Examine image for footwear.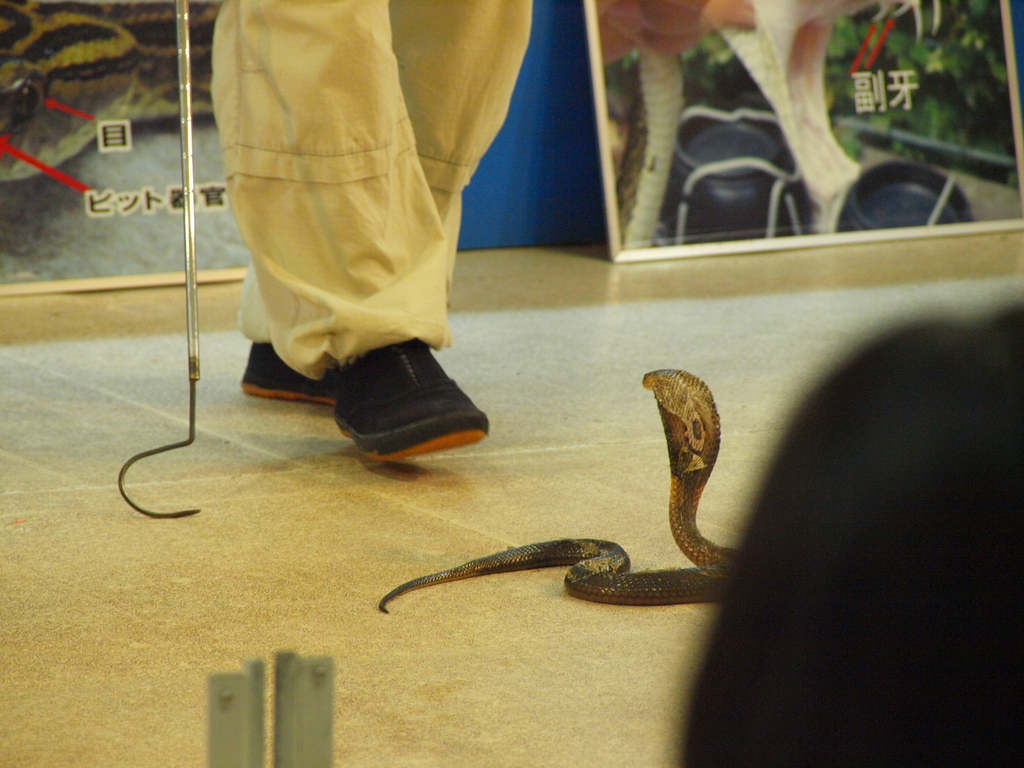
Examination result: x1=240 y1=332 x2=347 y2=413.
